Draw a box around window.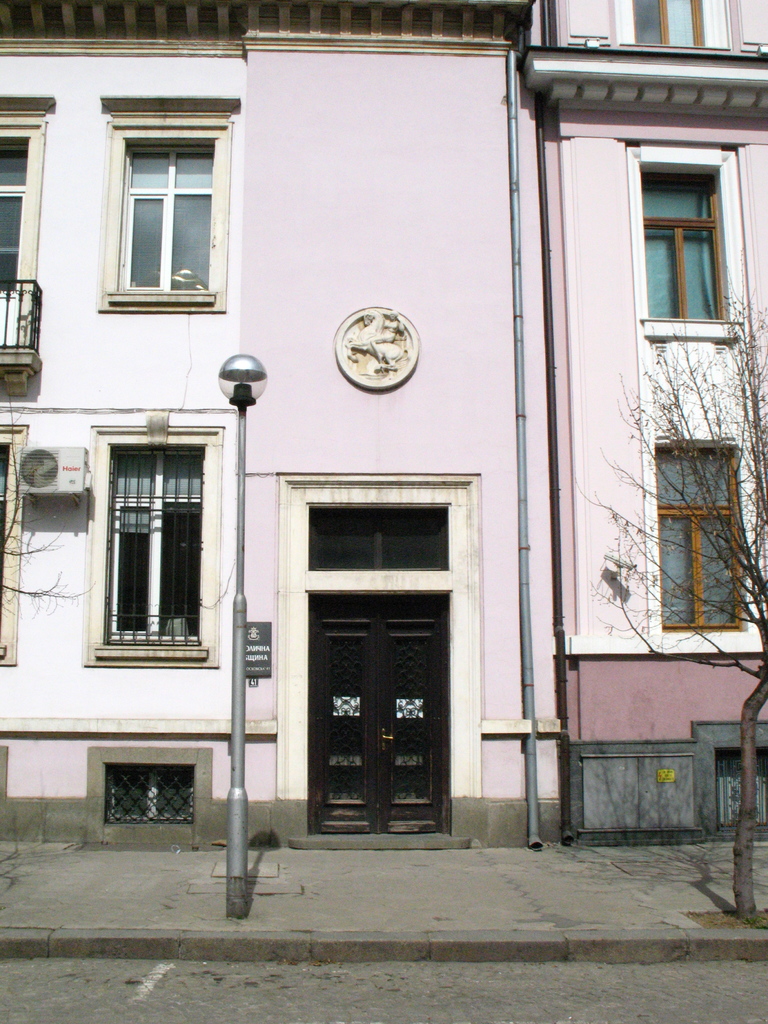
(left=119, top=154, right=213, bottom=284).
